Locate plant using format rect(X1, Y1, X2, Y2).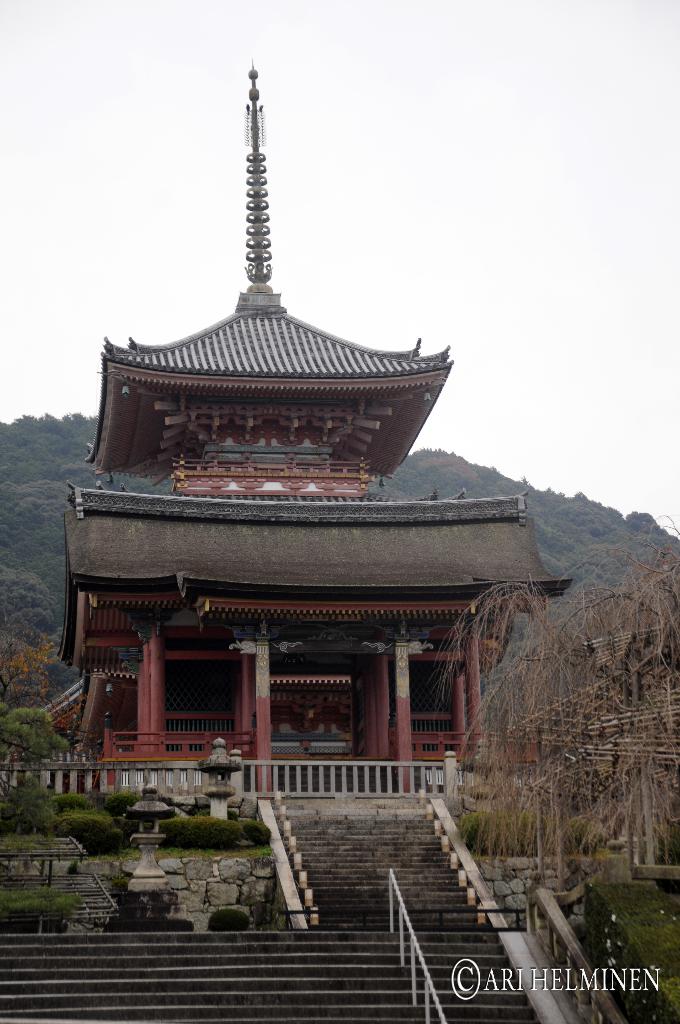
rect(86, 818, 135, 854).
